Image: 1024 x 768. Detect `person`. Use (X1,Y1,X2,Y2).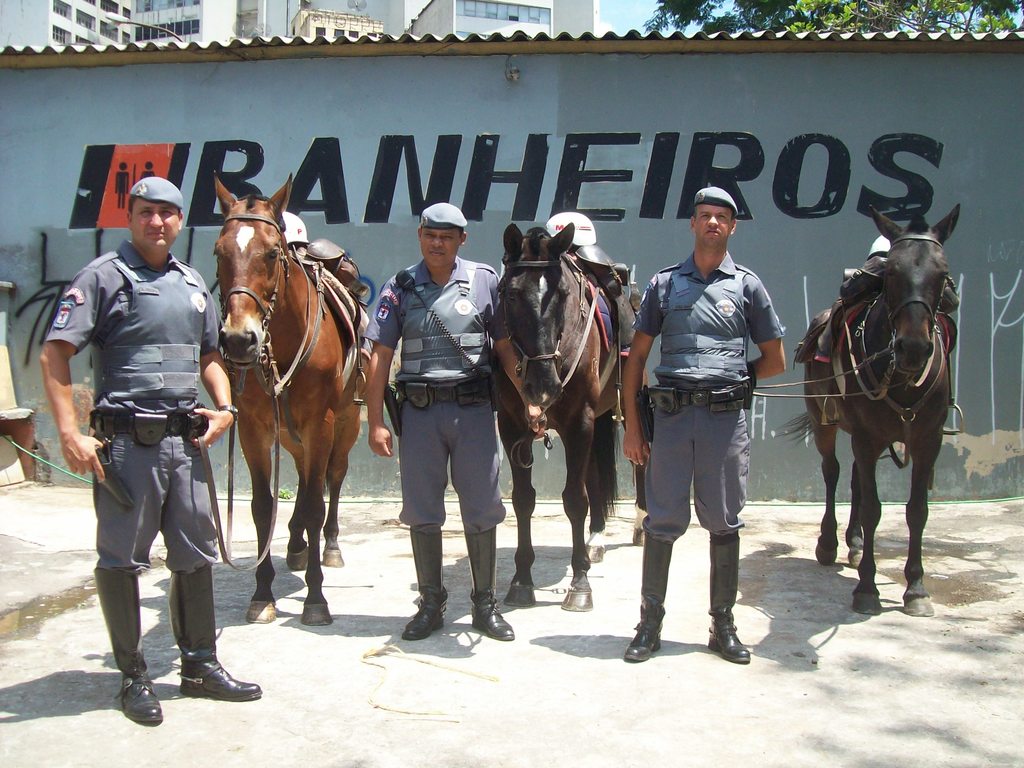
(35,182,261,724).
